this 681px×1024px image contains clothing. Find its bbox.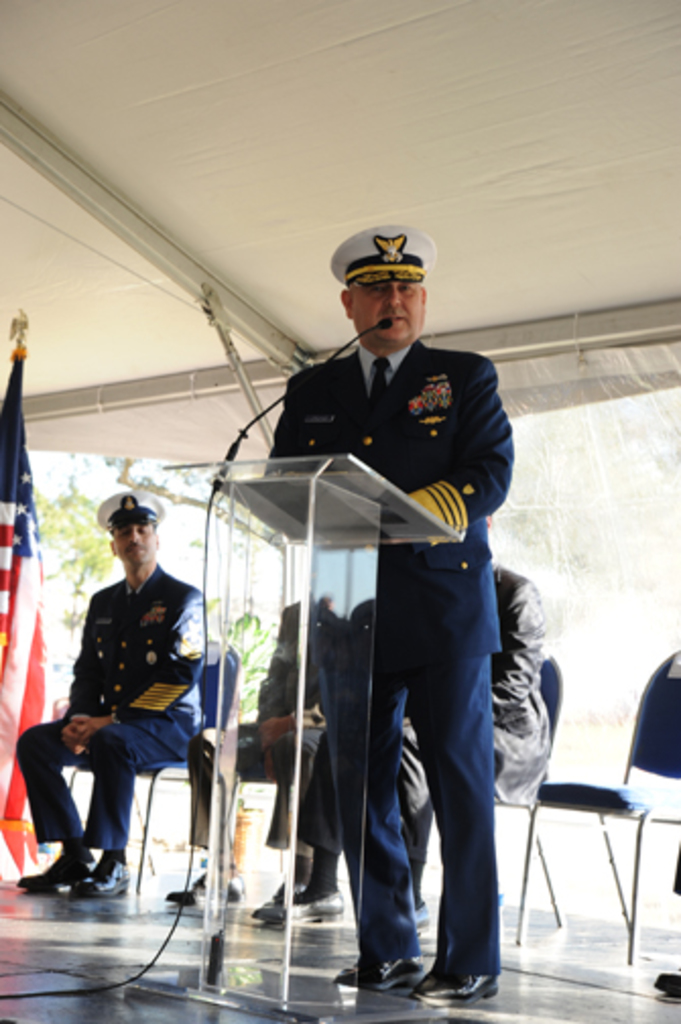
(24, 565, 199, 853).
